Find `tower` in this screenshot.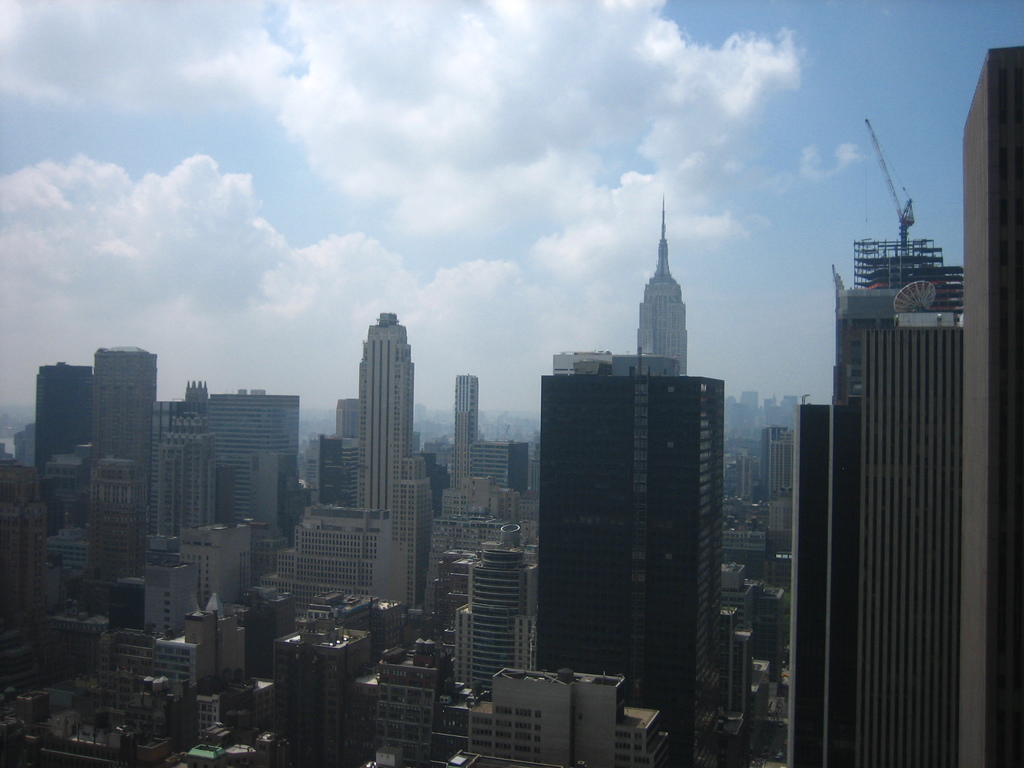
The bounding box for `tower` is box(451, 545, 537, 696).
